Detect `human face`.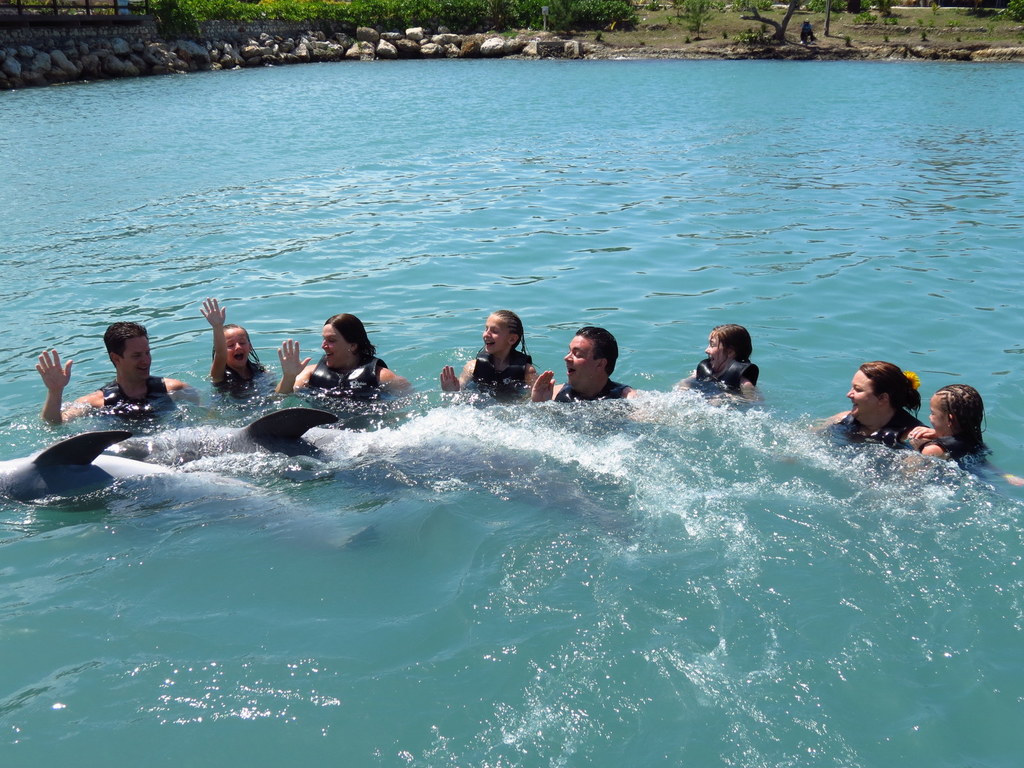
Detected at select_region(930, 396, 946, 438).
